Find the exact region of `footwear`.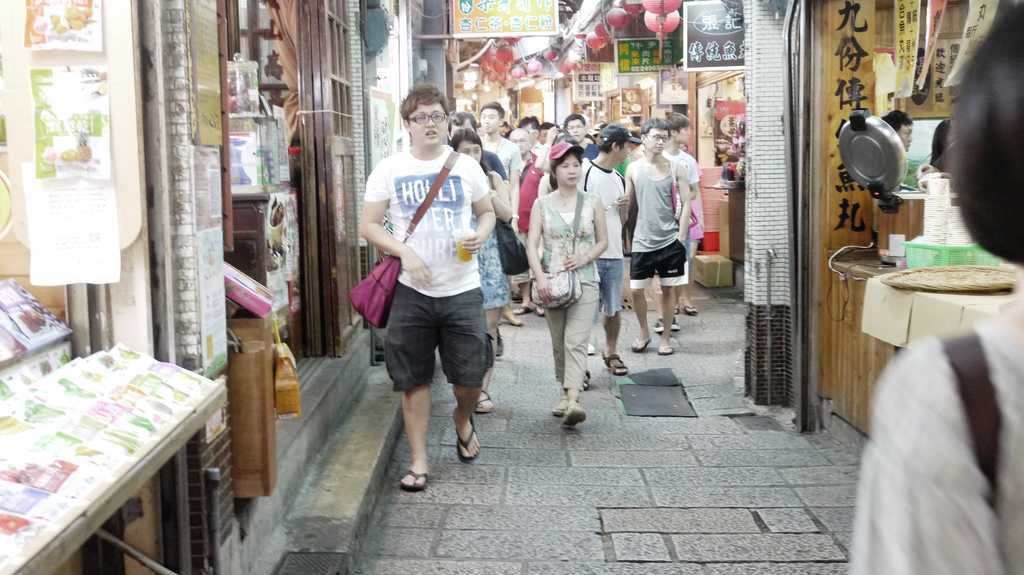
Exact region: (x1=515, y1=301, x2=531, y2=317).
